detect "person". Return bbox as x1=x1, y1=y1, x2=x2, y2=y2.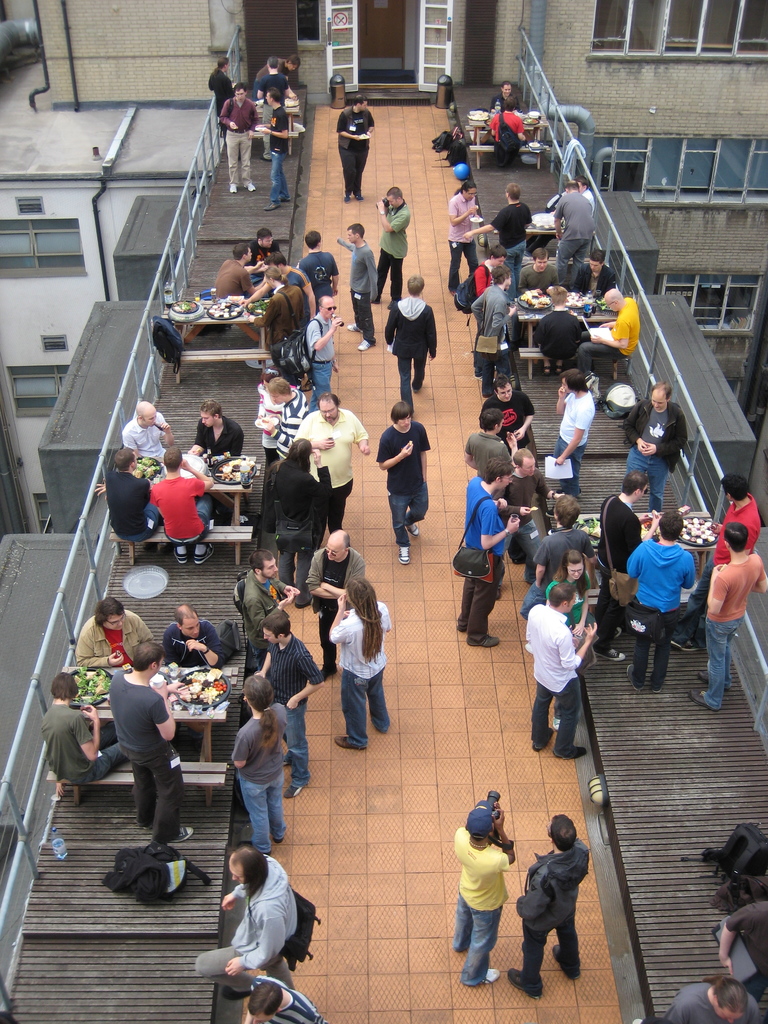
x1=266, y1=93, x2=291, y2=202.
